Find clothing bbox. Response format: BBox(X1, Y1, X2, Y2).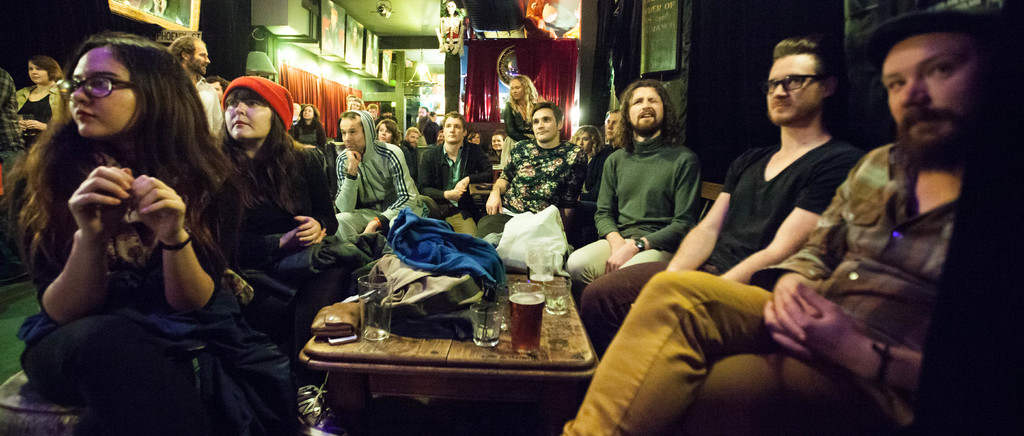
BBox(589, 96, 712, 268).
